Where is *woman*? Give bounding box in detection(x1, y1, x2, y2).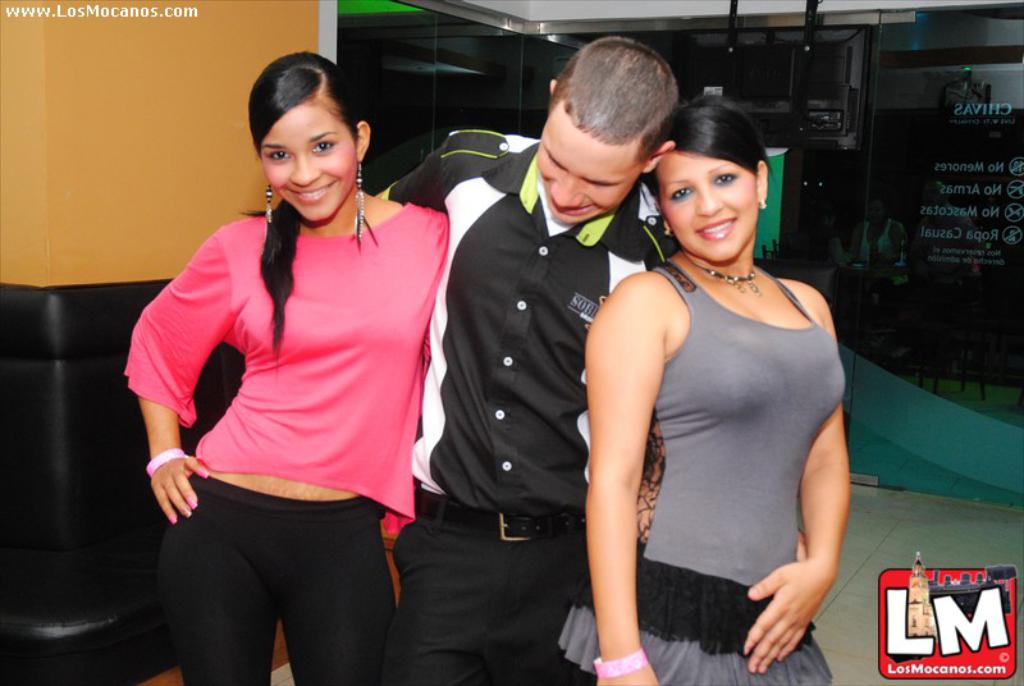
detection(561, 93, 850, 685).
